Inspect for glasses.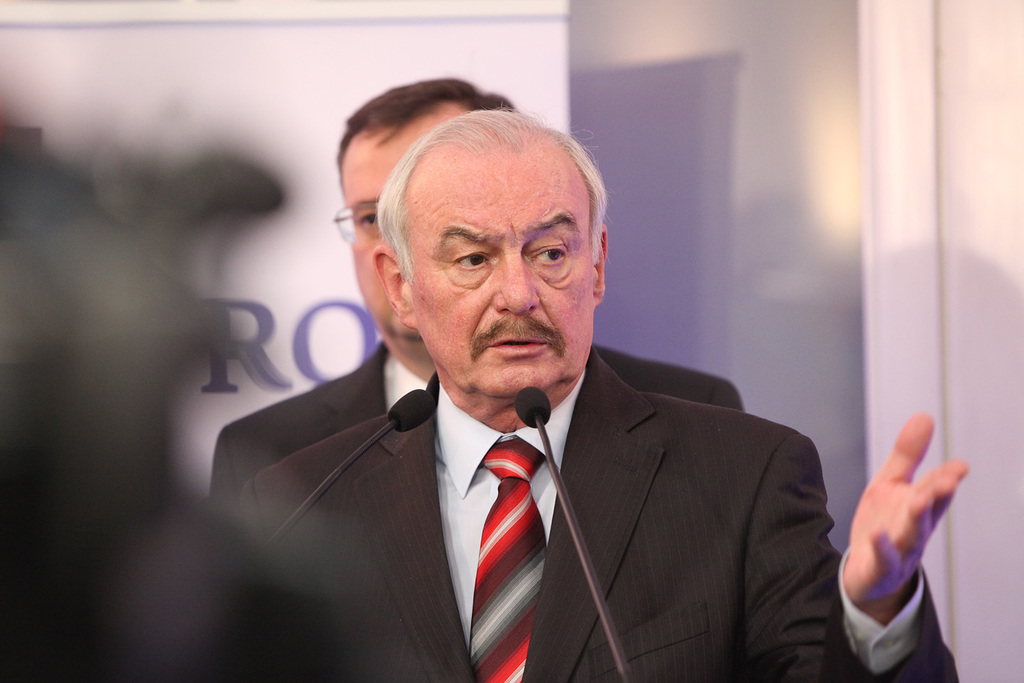
Inspection: rect(332, 199, 390, 248).
